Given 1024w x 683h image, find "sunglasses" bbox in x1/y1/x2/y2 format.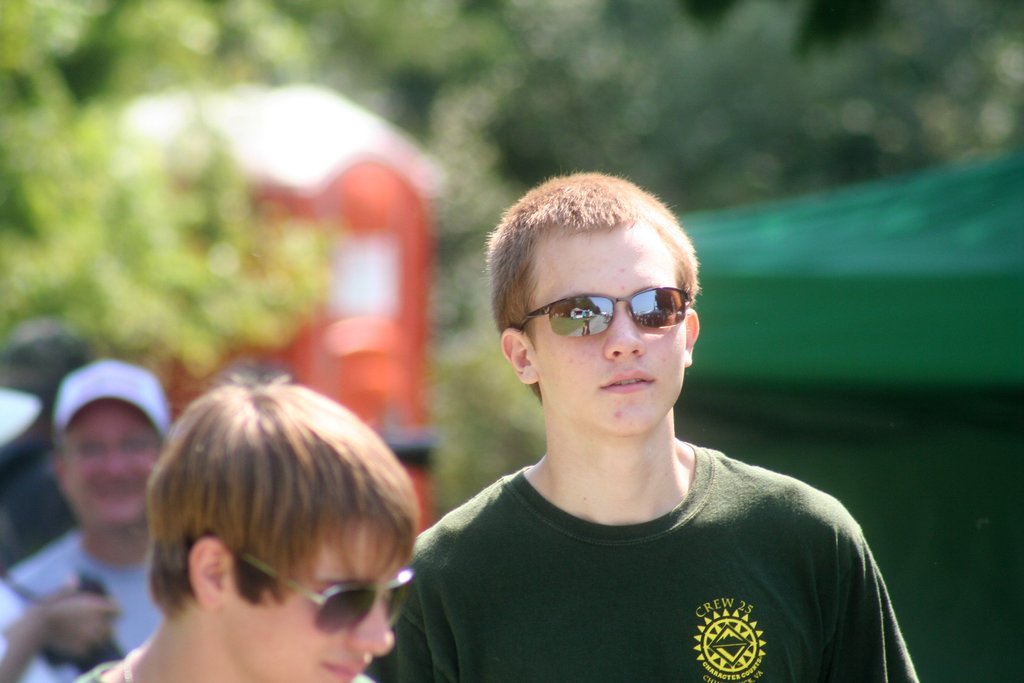
518/286/687/337.
